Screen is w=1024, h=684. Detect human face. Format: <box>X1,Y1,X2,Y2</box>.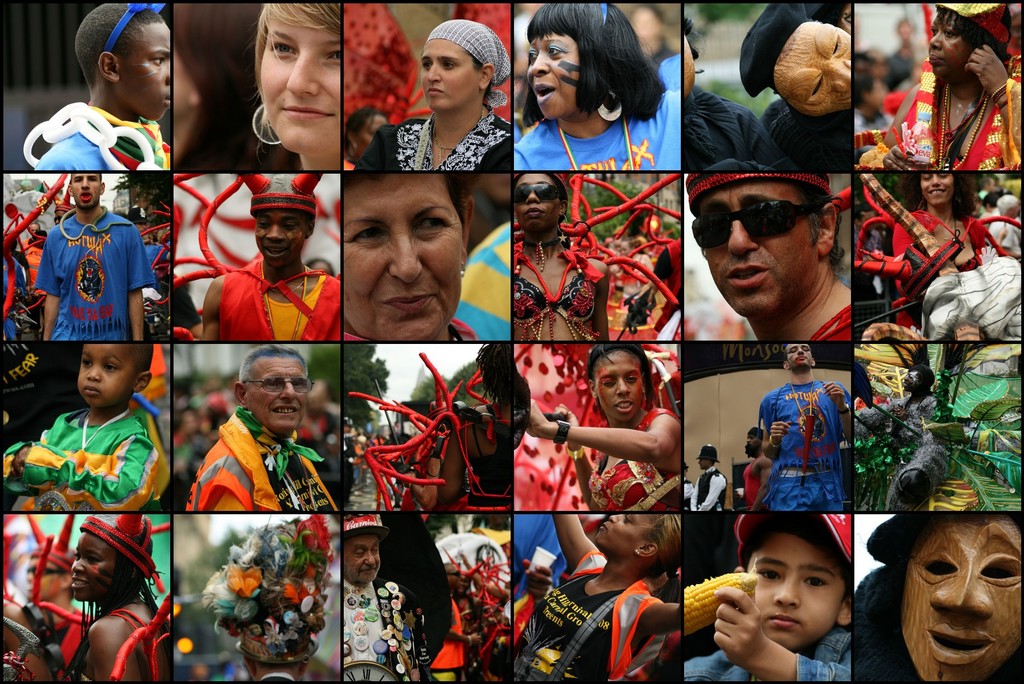
<box>527,30,579,111</box>.
